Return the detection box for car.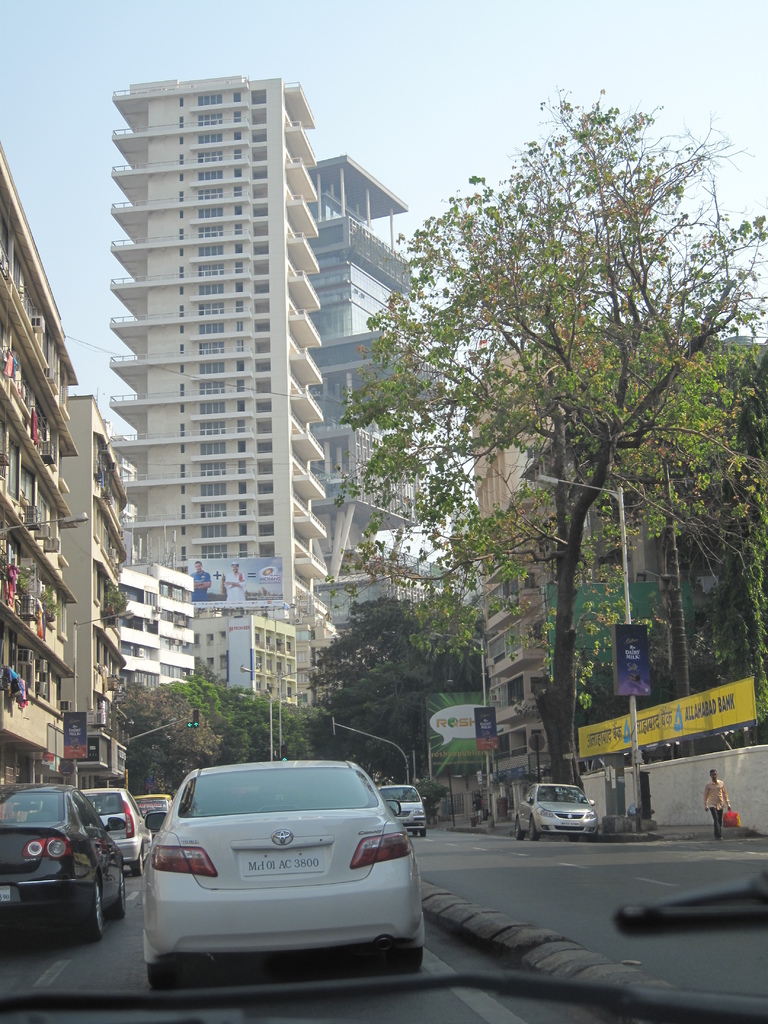
(136, 797, 176, 829).
